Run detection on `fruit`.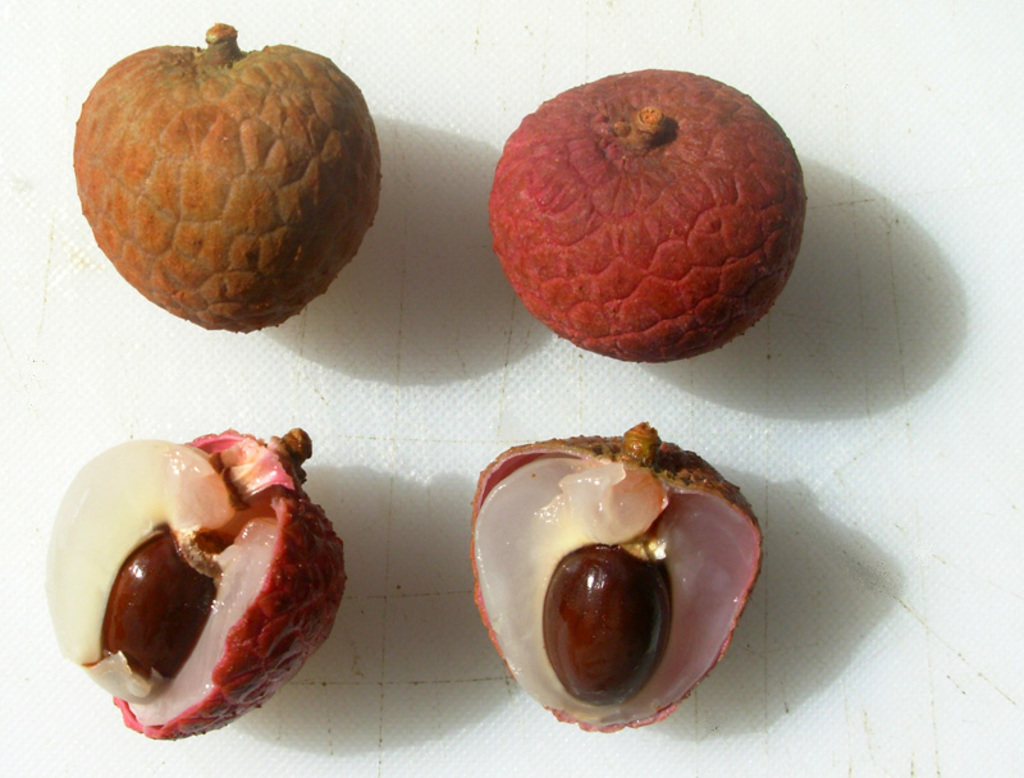
Result: l=70, t=19, r=381, b=337.
